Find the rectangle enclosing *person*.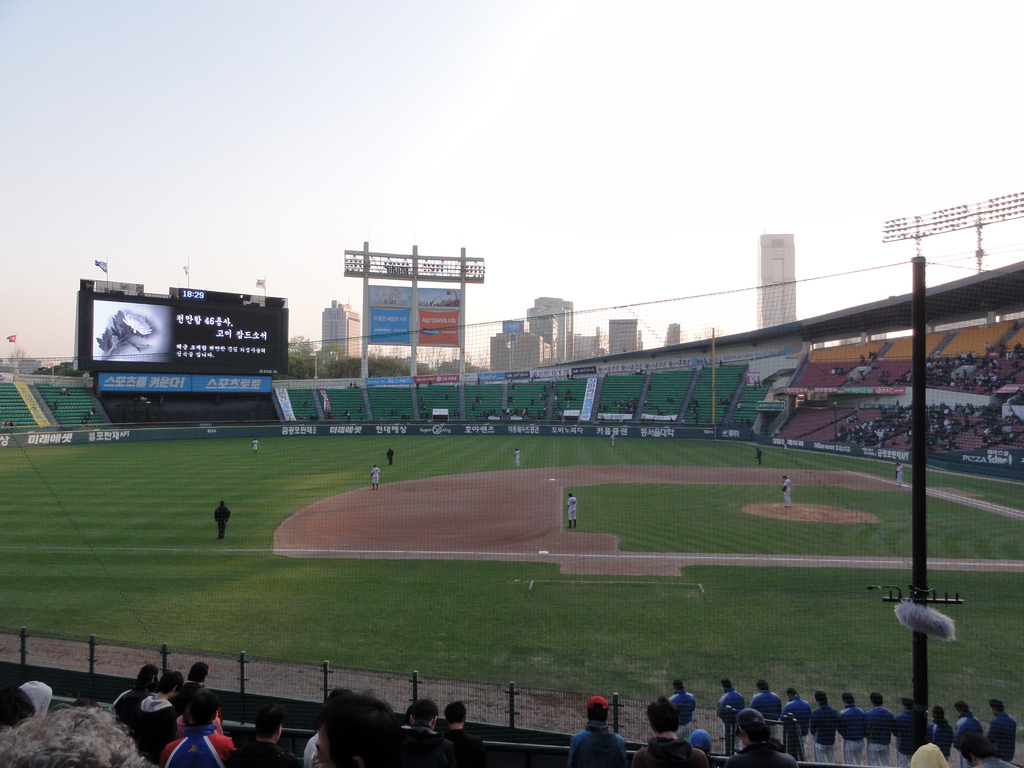
bbox=[895, 460, 907, 488].
